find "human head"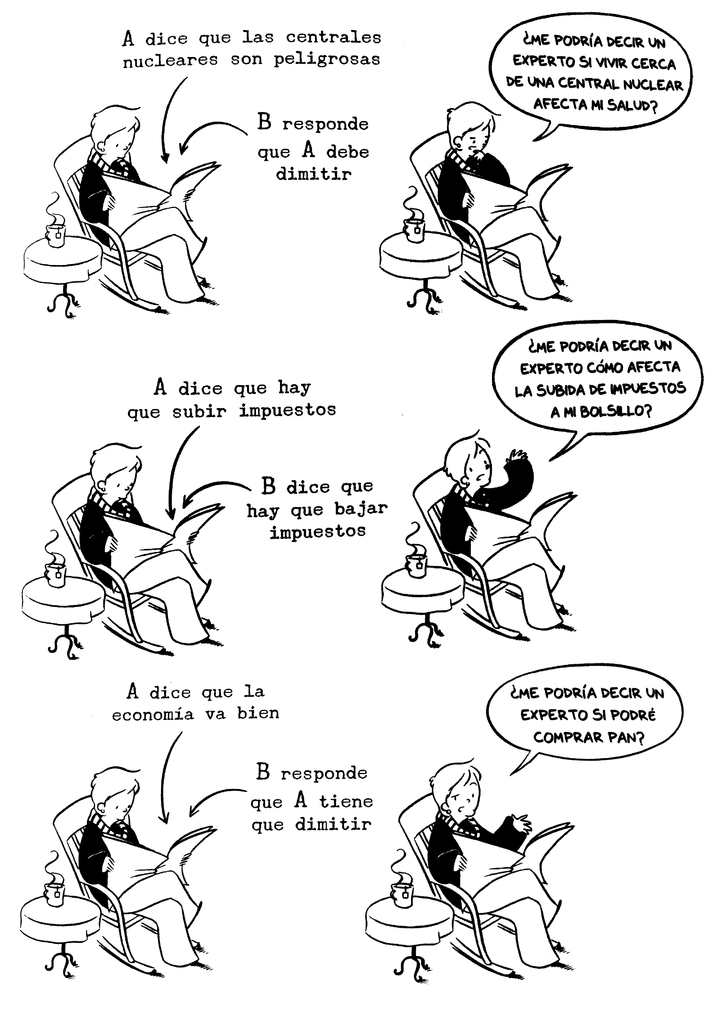
92, 764, 139, 830
